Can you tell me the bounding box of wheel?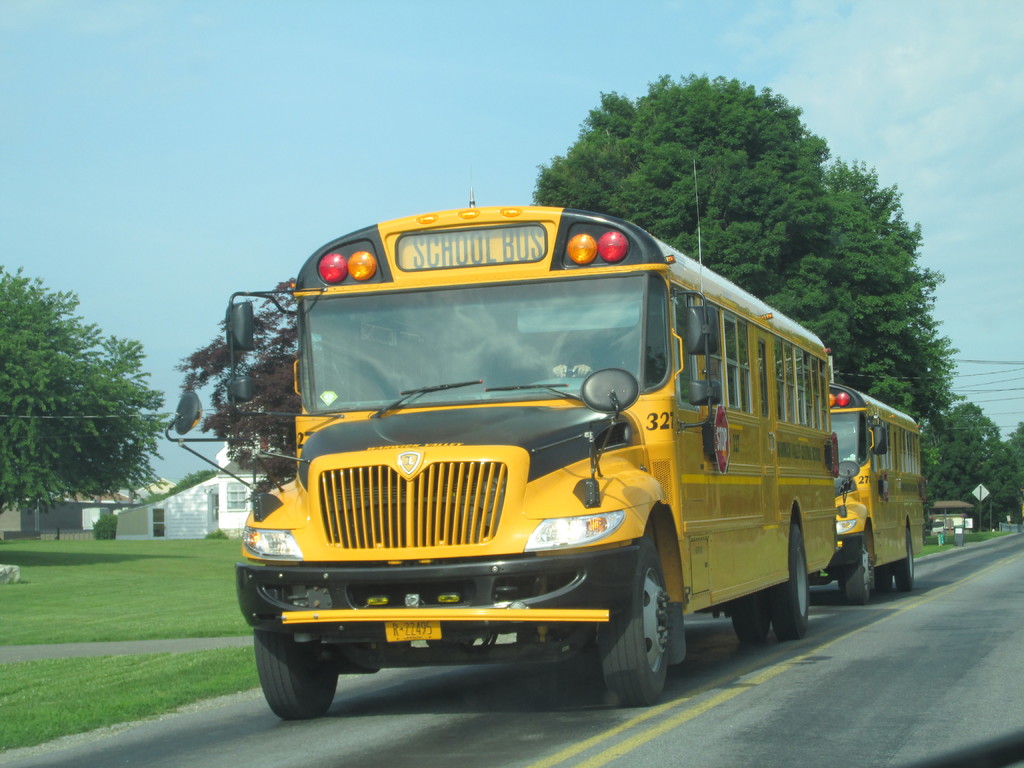
region(731, 599, 769, 643).
